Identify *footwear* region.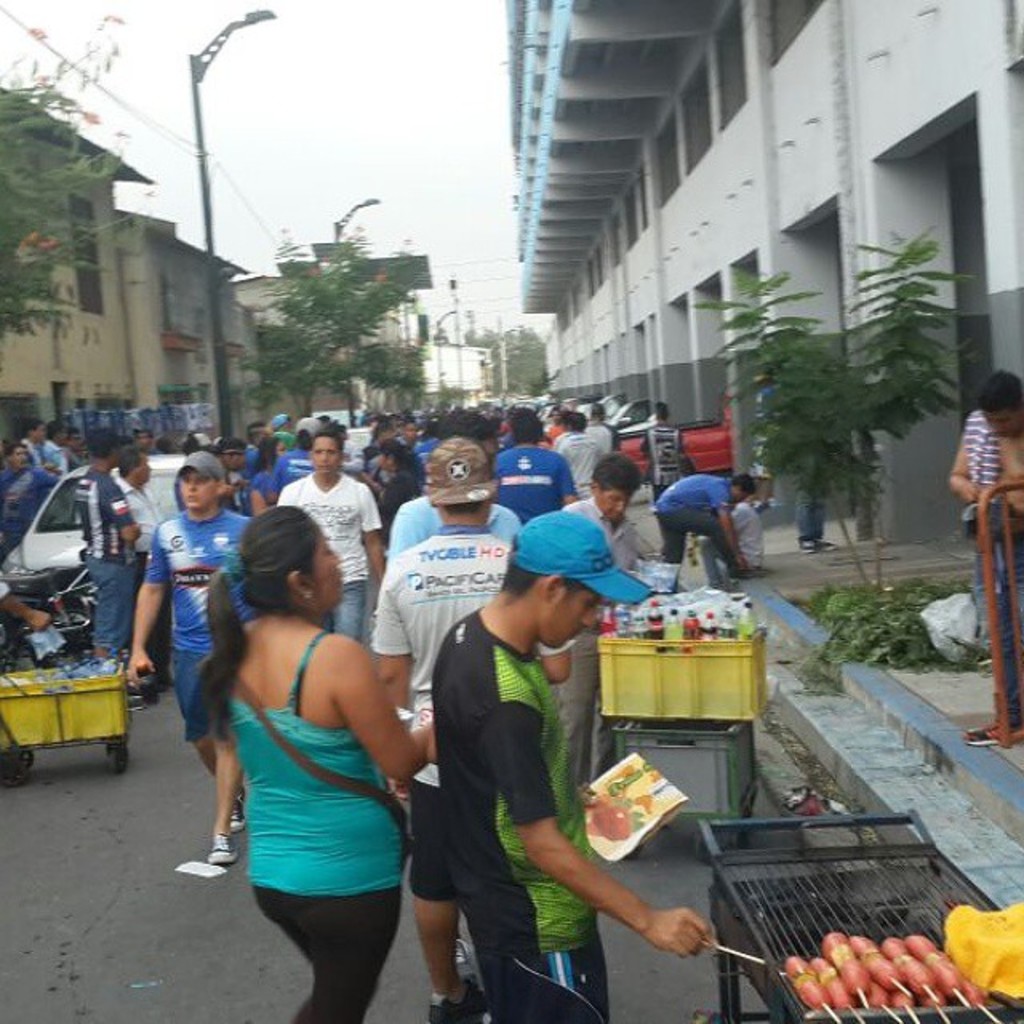
Region: (left=429, top=974, right=483, bottom=1022).
